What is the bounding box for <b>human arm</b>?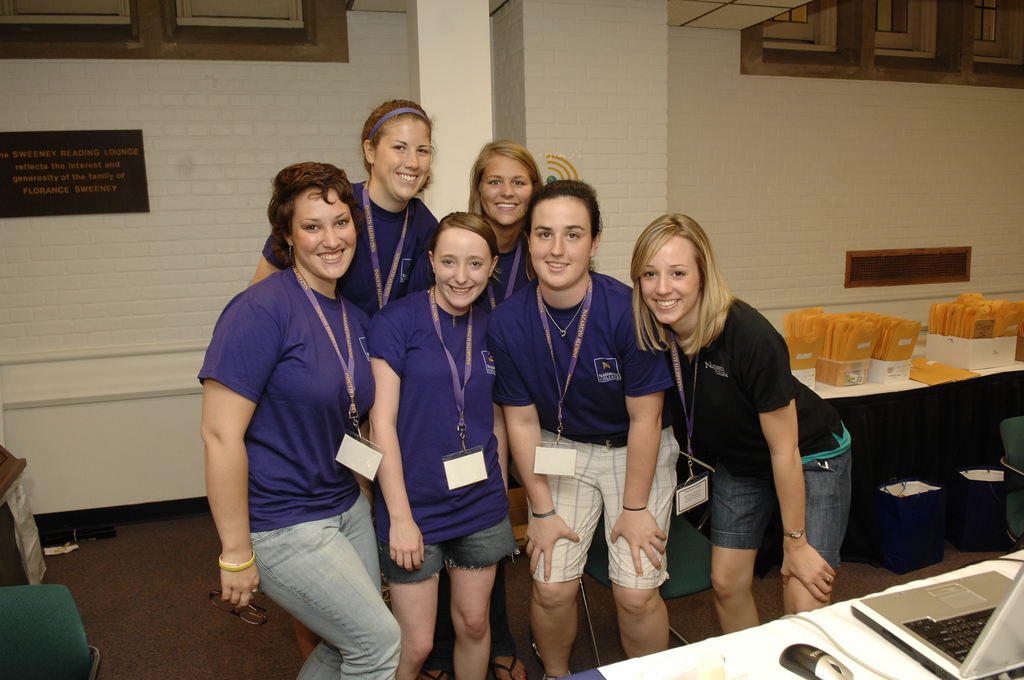
region(369, 312, 435, 576).
